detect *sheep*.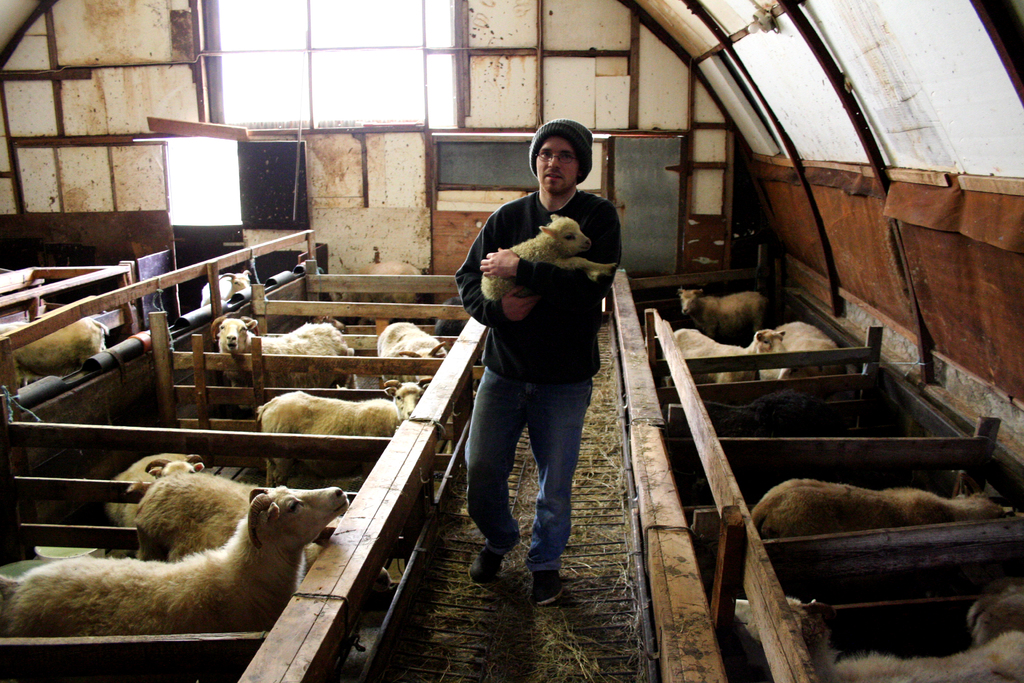
Detected at select_region(0, 484, 349, 636).
